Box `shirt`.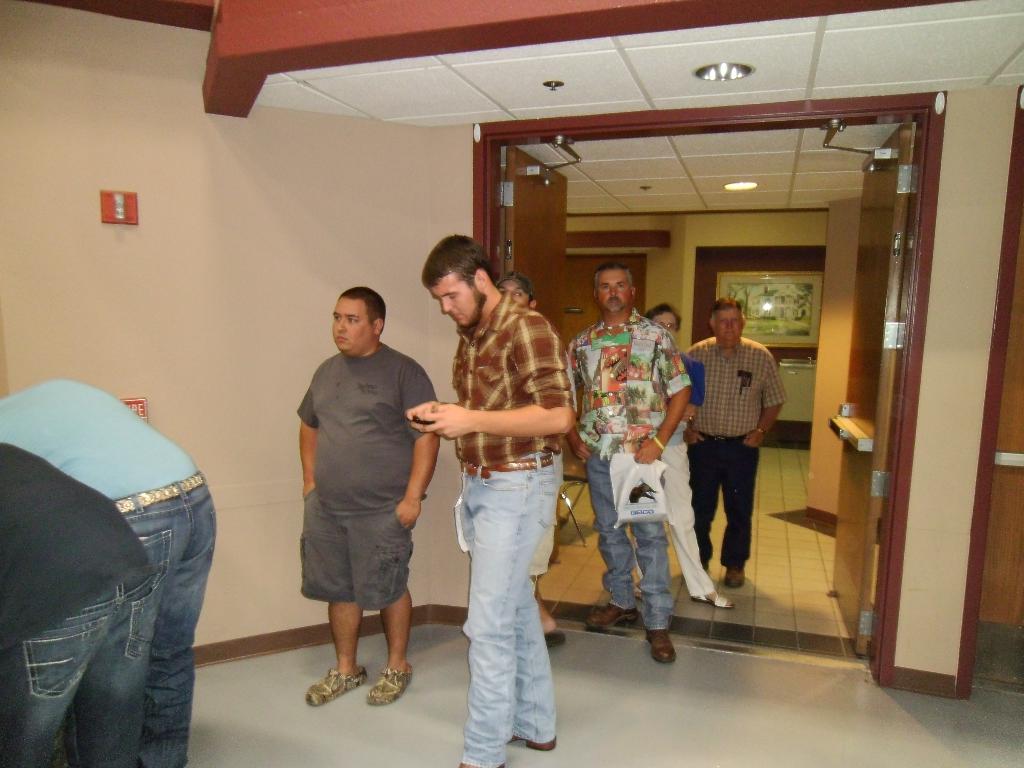
x1=561, y1=306, x2=692, y2=461.
